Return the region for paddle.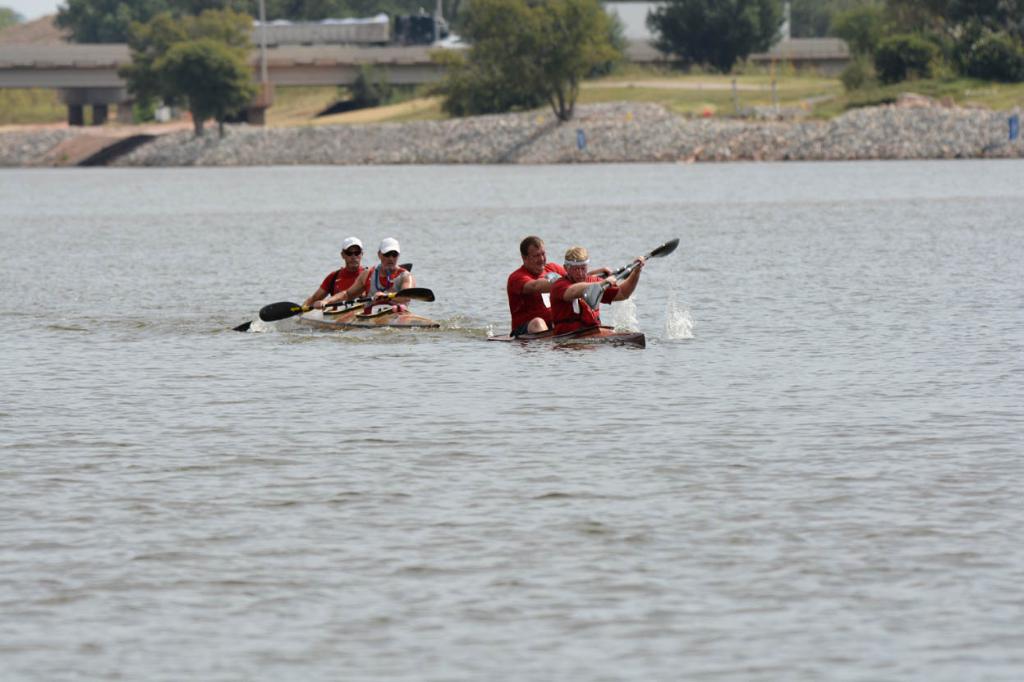
<region>260, 283, 436, 319</region>.
